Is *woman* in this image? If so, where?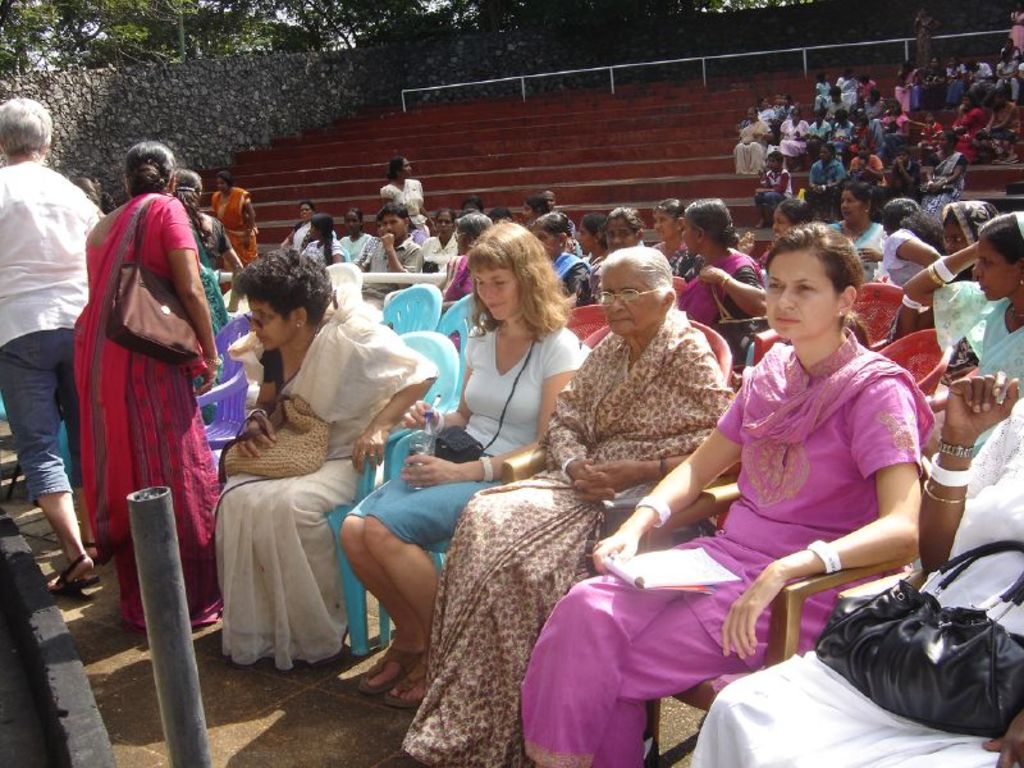
Yes, at <bbox>517, 219, 914, 767</bbox>.
